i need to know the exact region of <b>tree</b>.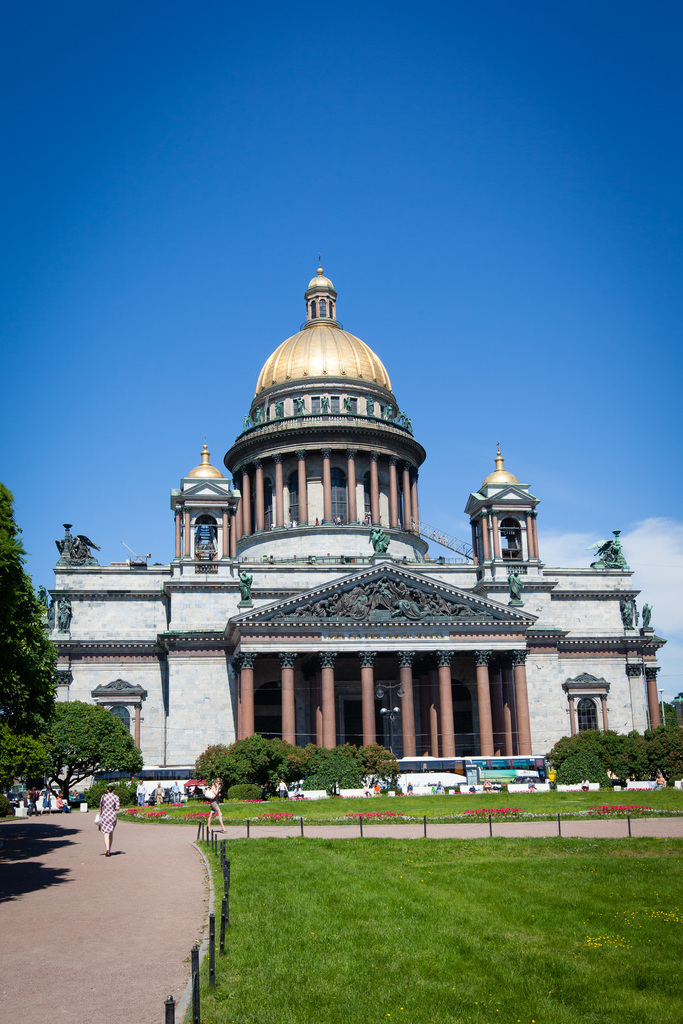
Region: bbox(648, 705, 682, 765).
